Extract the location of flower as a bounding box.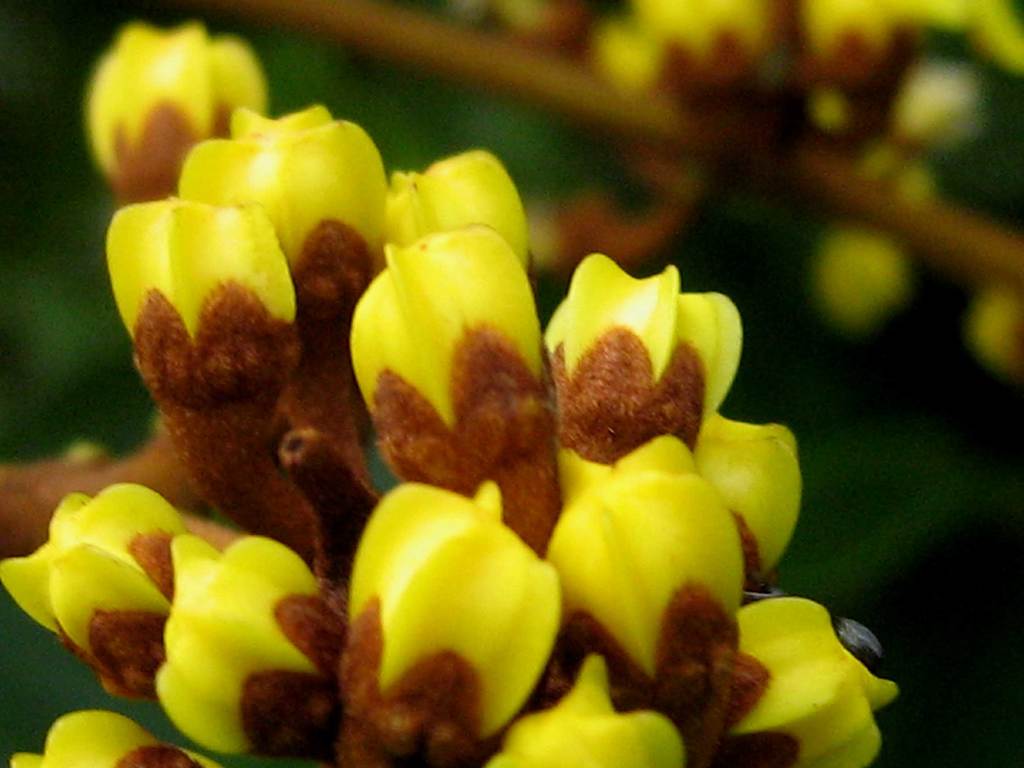
(149, 541, 329, 767).
